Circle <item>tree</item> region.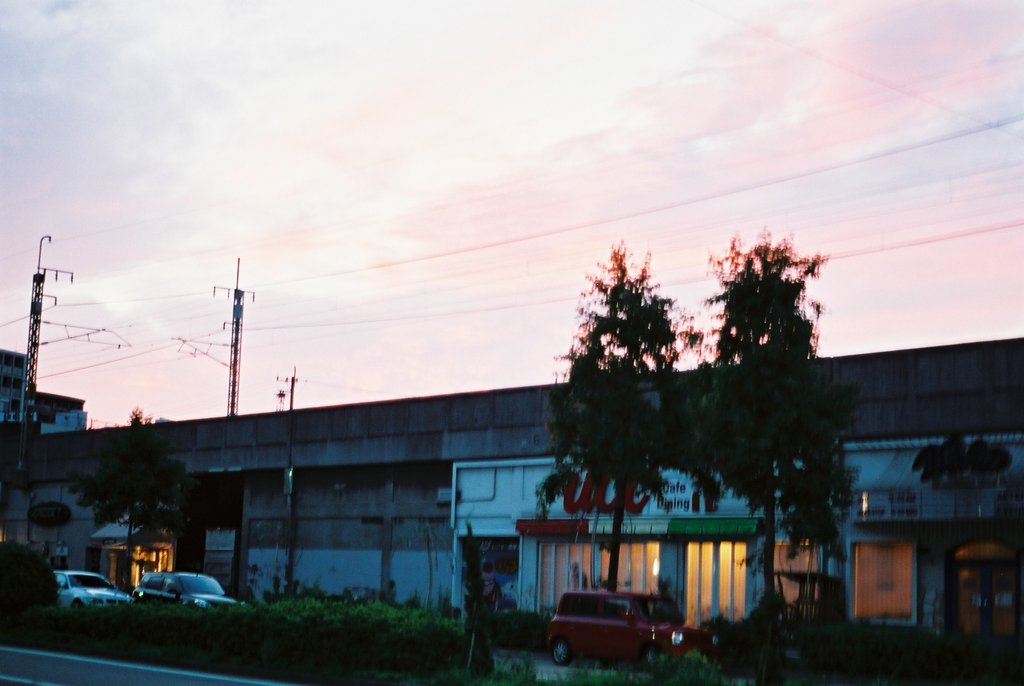
Region: 530 238 694 591.
